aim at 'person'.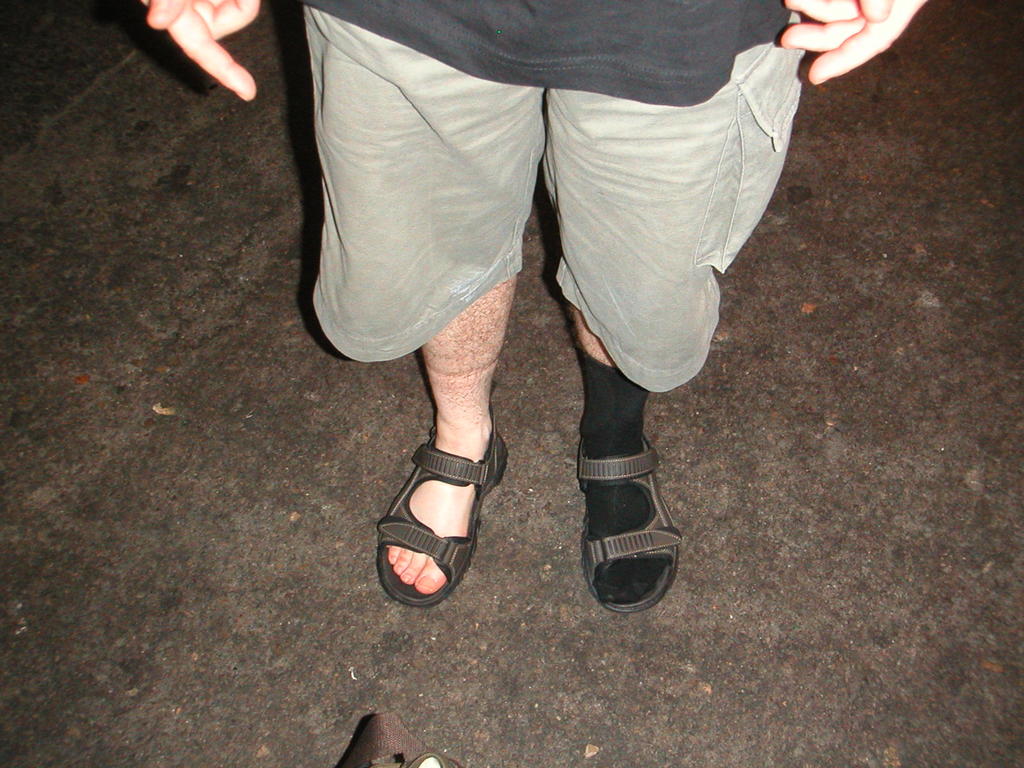
Aimed at [x1=137, y1=0, x2=928, y2=614].
